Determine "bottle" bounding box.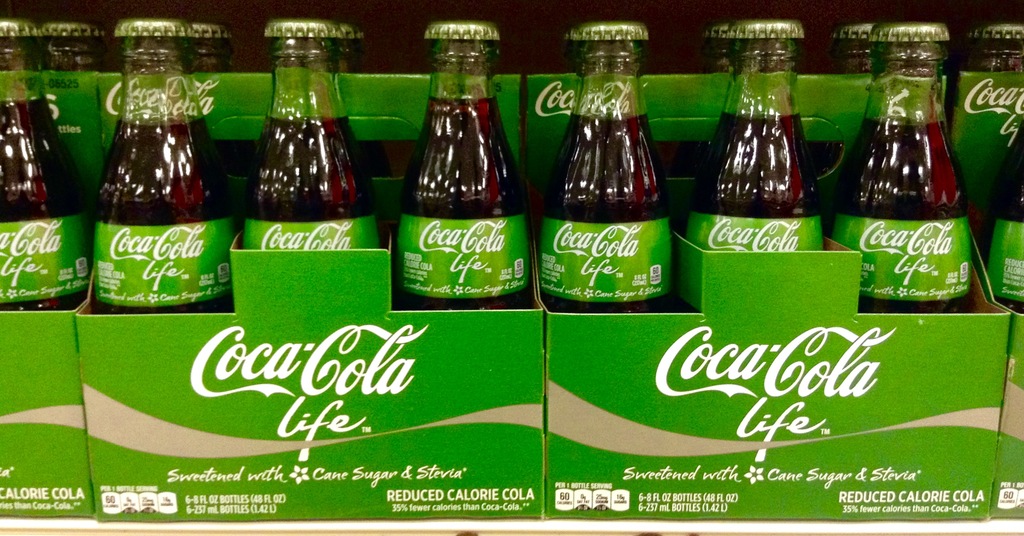
Determined: left=399, top=16, right=534, bottom=313.
